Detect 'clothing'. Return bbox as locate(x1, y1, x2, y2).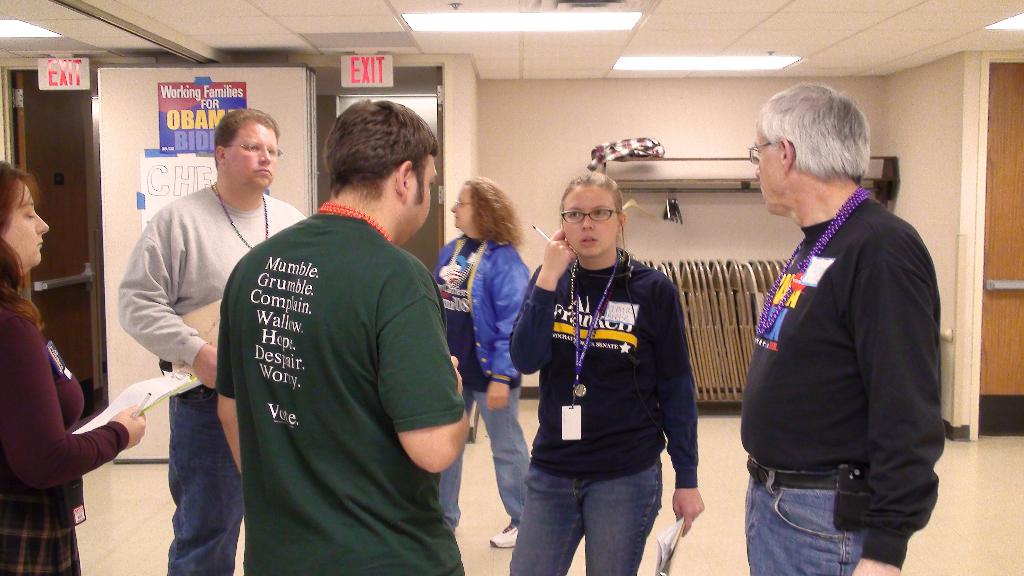
locate(509, 242, 699, 575).
